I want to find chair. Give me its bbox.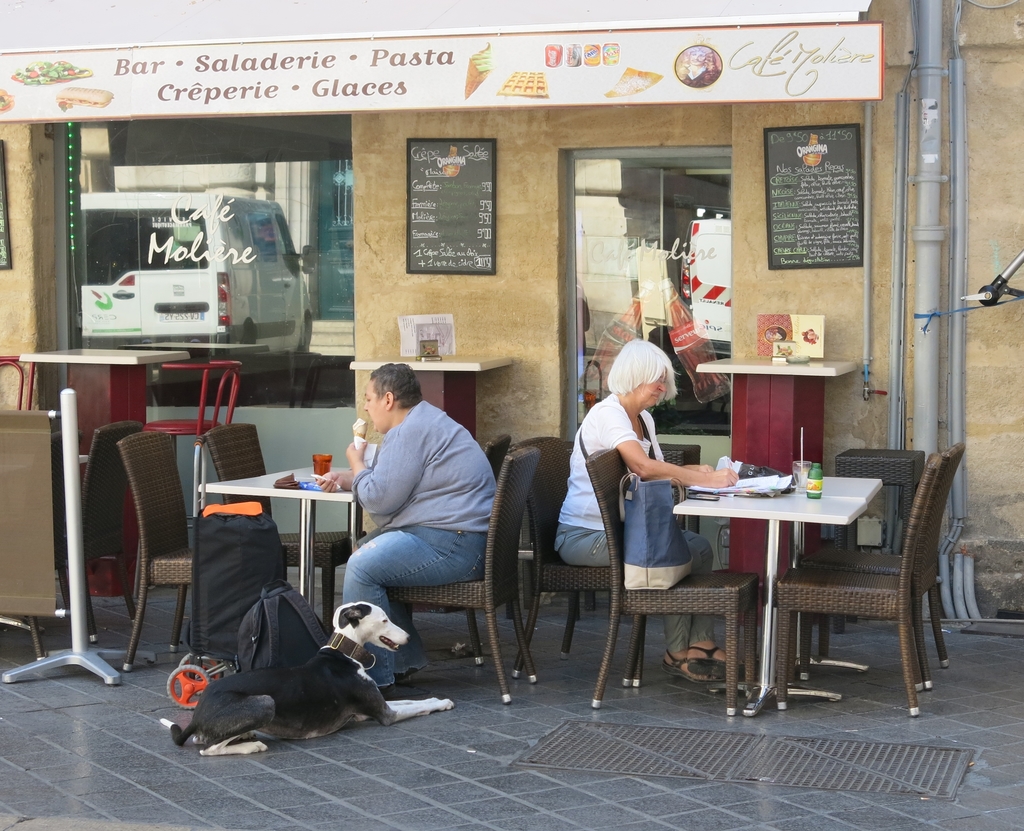
{"left": 508, "top": 434, "right": 650, "bottom": 689}.
